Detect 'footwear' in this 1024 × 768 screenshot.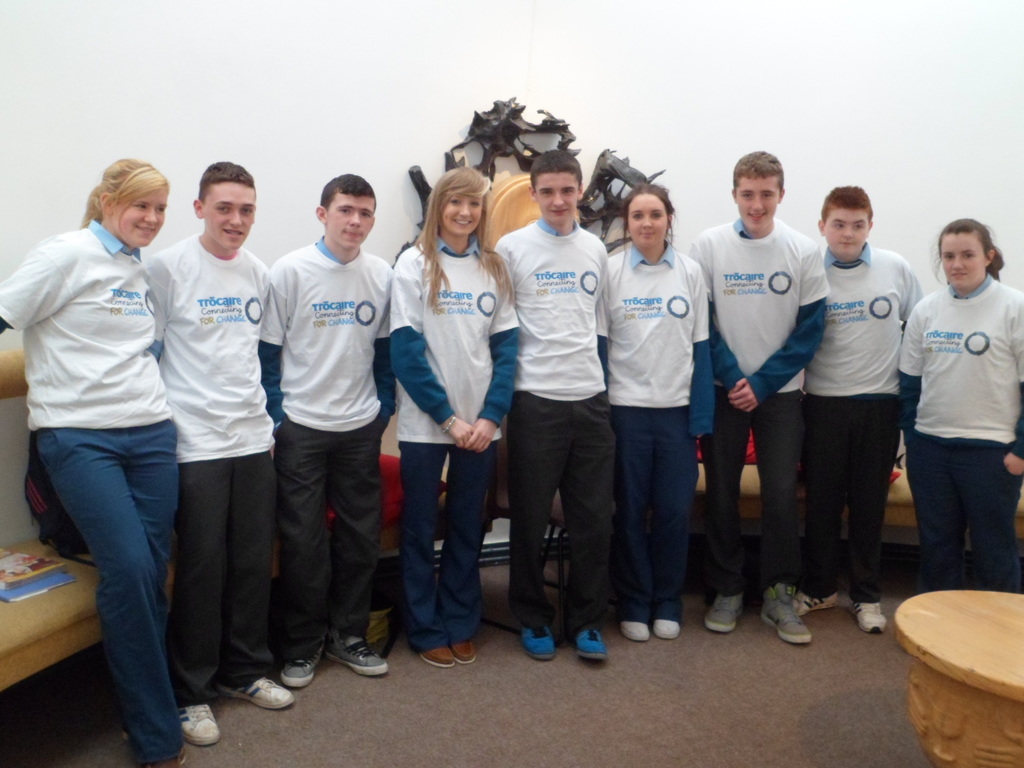
Detection: bbox=[215, 672, 303, 717].
